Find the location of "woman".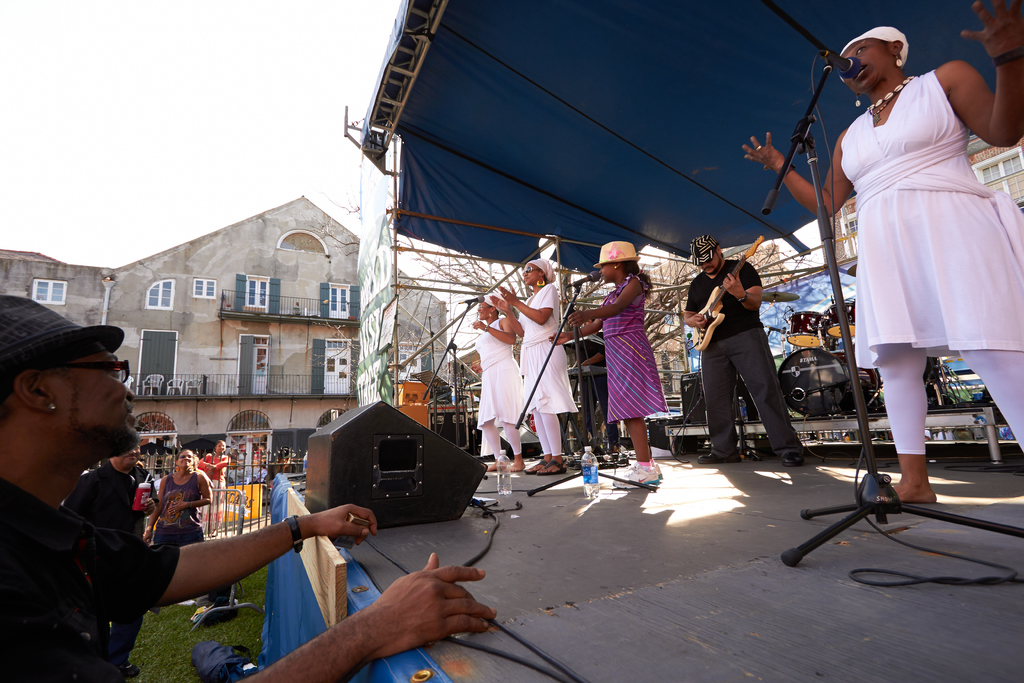
Location: x1=146, y1=448, x2=213, y2=541.
